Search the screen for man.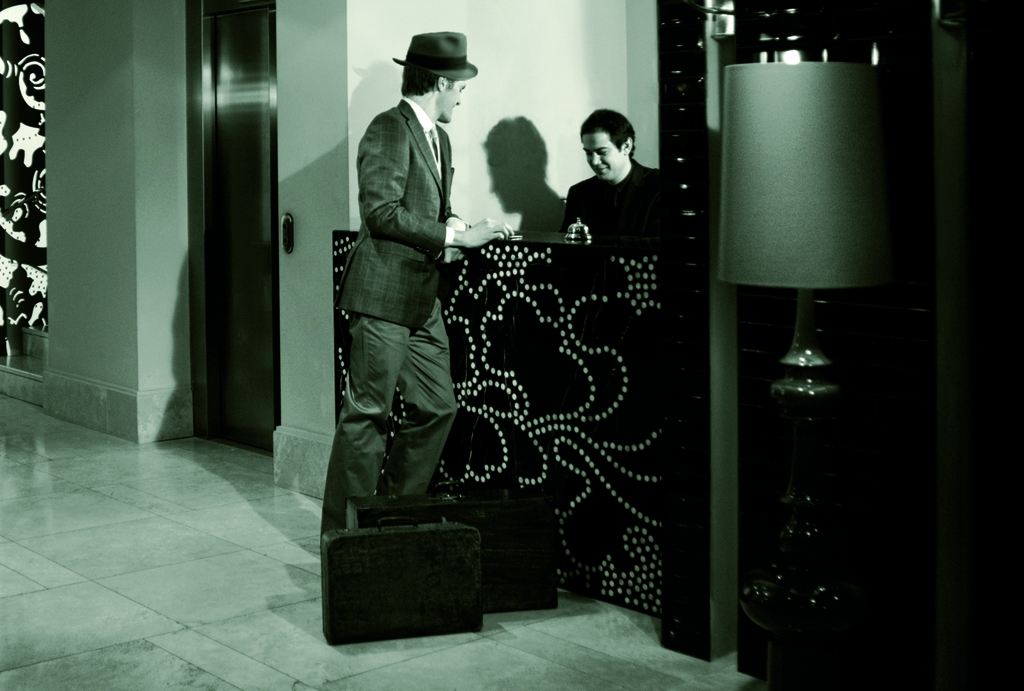
Found at locate(334, 32, 497, 591).
